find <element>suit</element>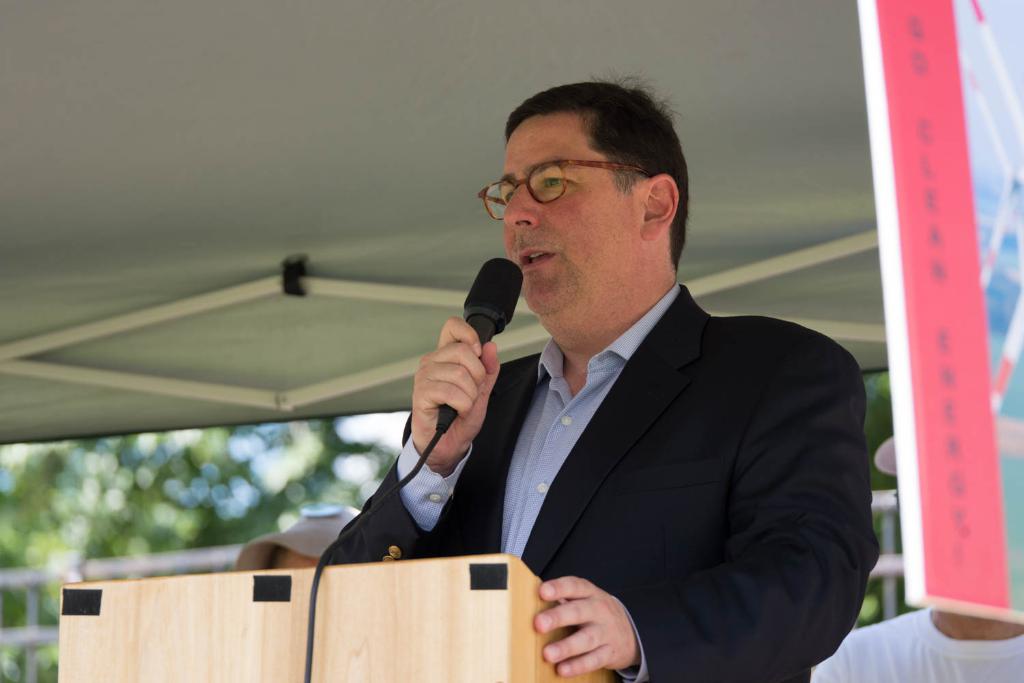
423/180/905/682
